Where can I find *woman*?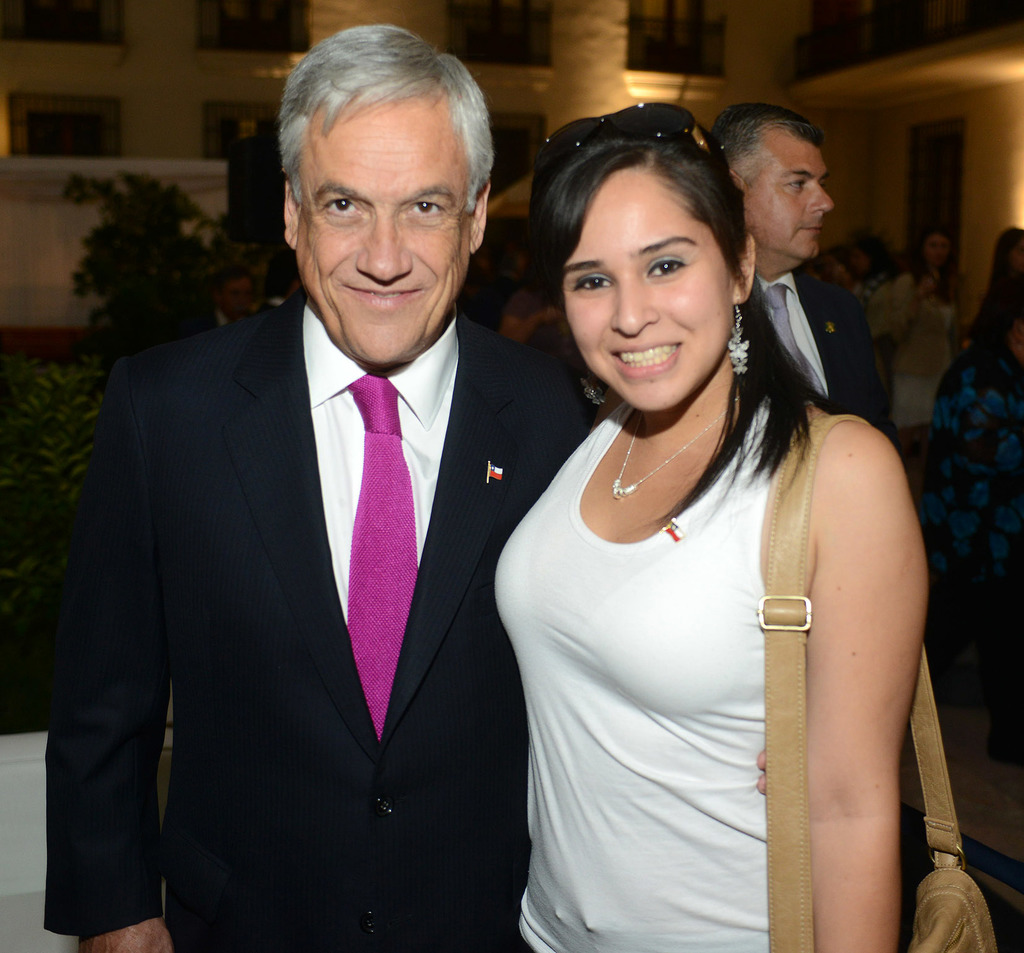
You can find it at pyautogui.locateOnScreen(462, 93, 950, 952).
